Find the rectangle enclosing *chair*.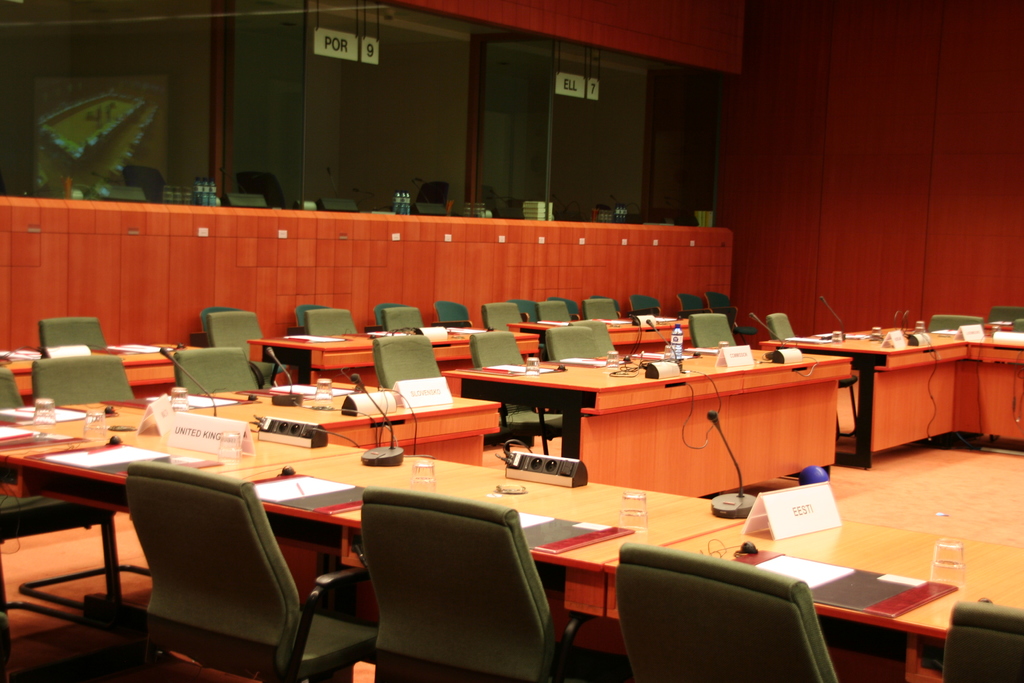
31/354/139/628.
